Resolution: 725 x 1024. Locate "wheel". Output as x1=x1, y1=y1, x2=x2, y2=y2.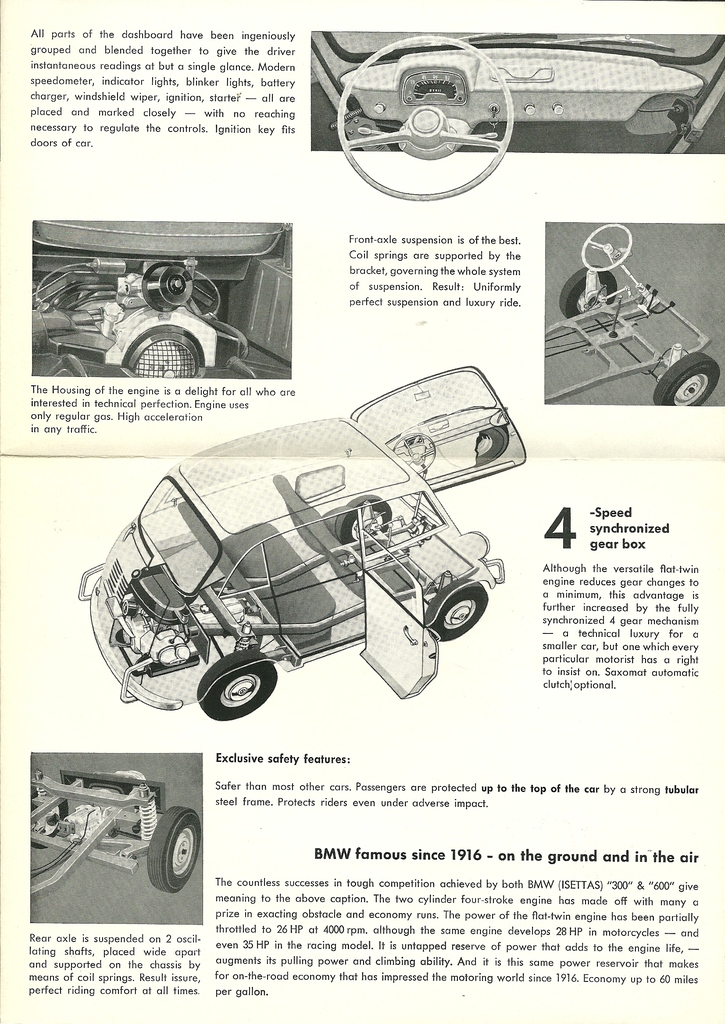
x1=143, y1=808, x2=200, y2=895.
